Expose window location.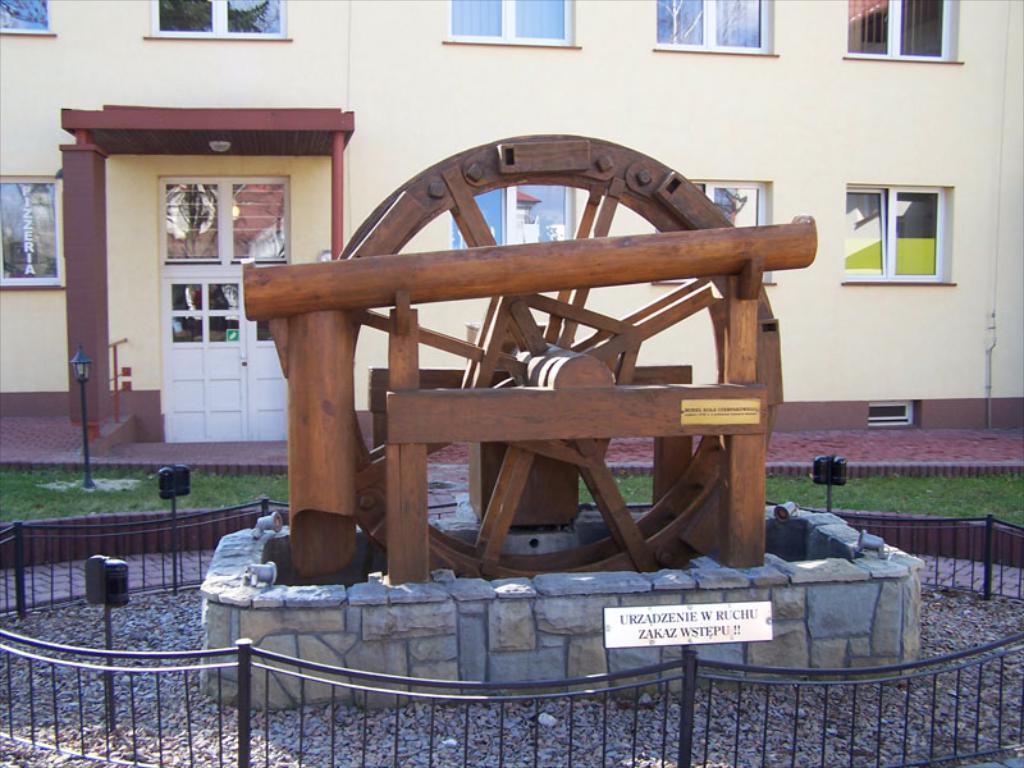
Exposed at 842,183,956,288.
